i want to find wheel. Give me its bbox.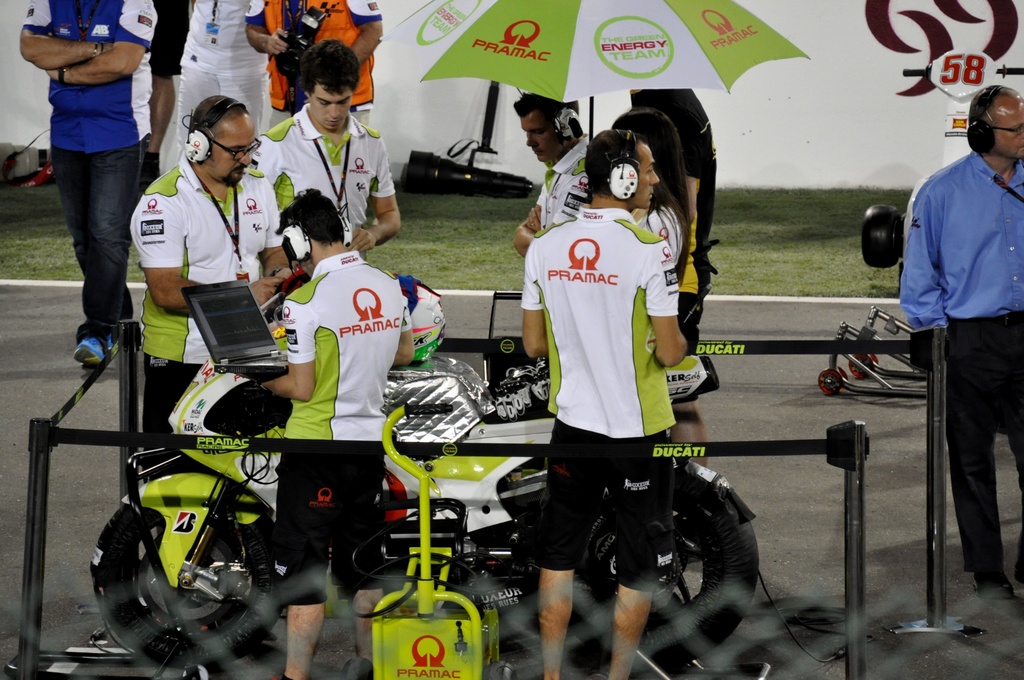
l=86, t=513, r=283, b=667.
